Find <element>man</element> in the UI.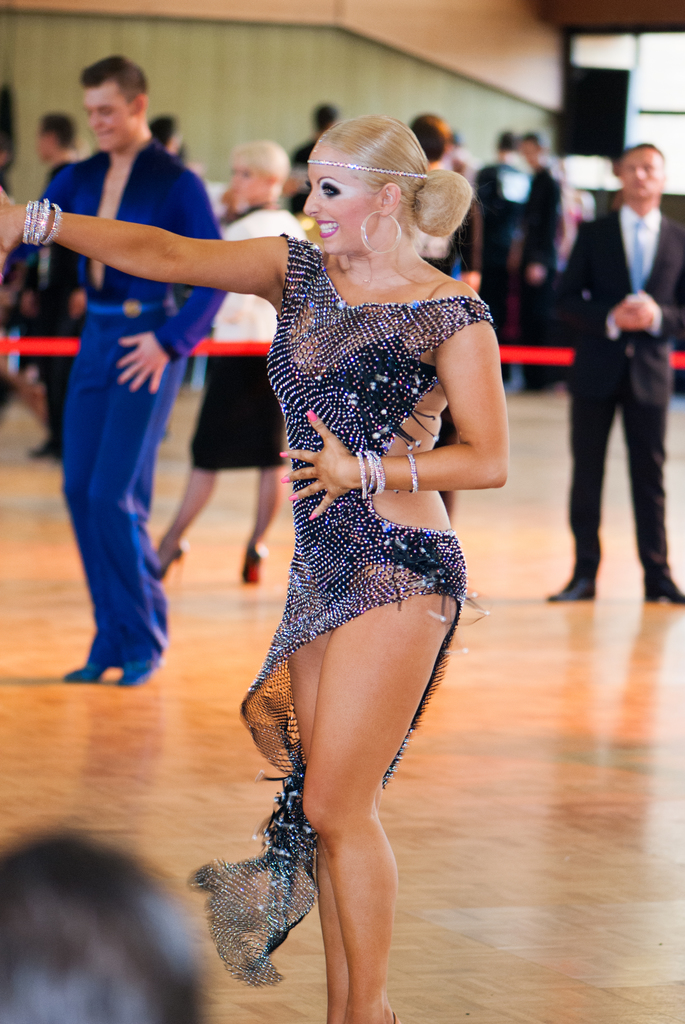
UI element at {"x1": 416, "y1": 113, "x2": 489, "y2": 283}.
